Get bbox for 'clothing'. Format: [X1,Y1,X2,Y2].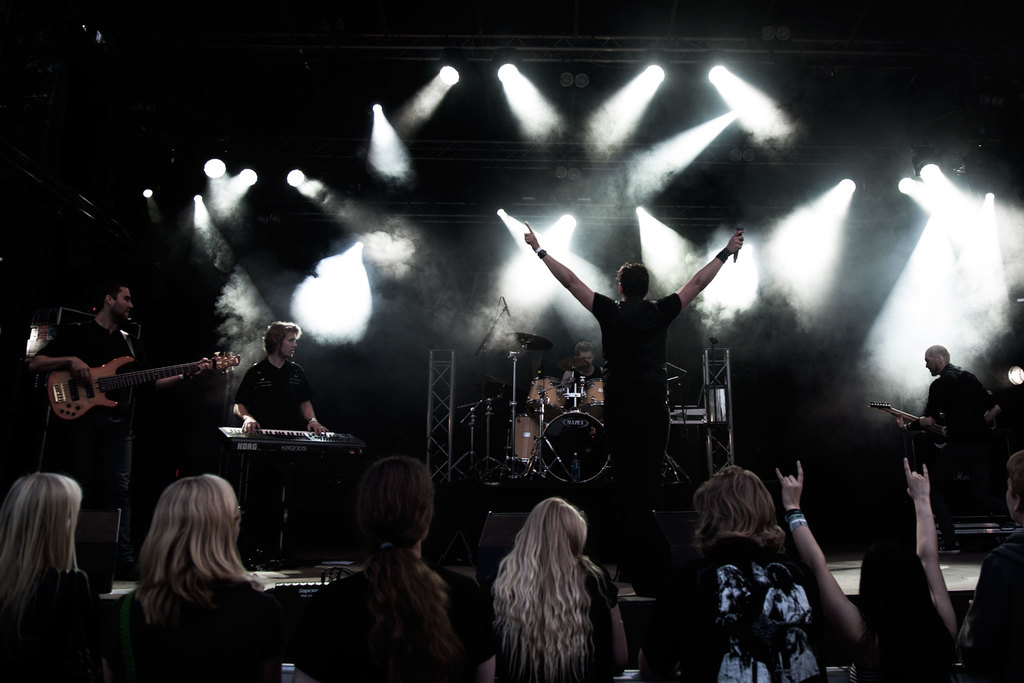
[218,347,314,446].
